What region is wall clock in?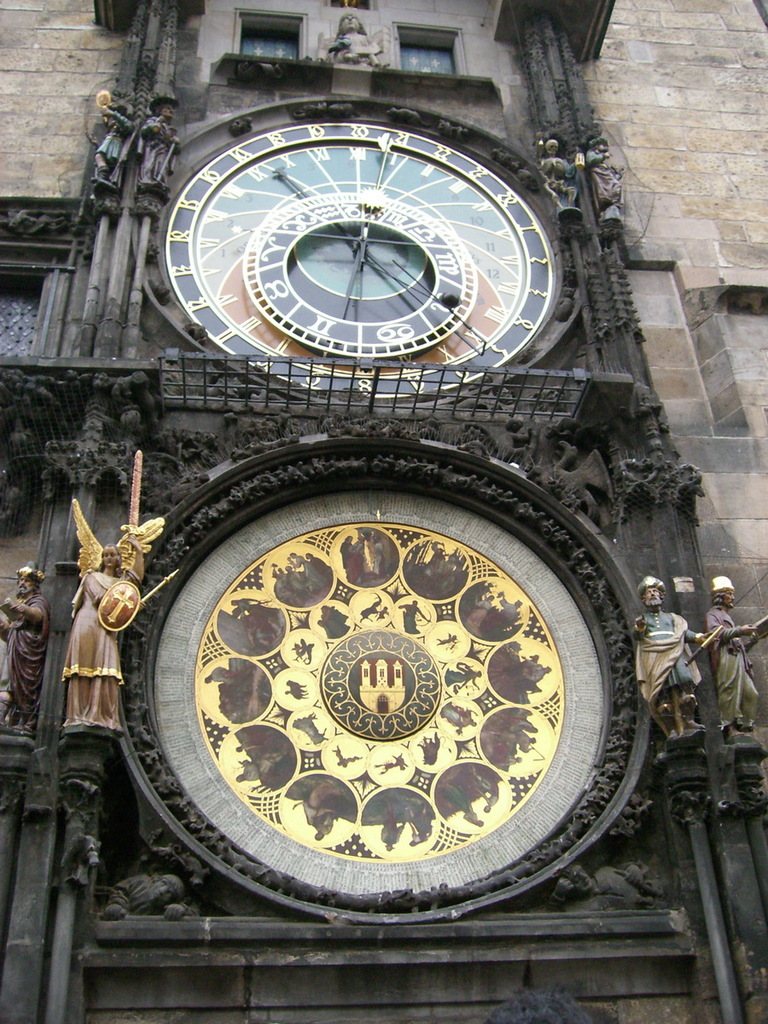
detection(151, 123, 557, 394).
